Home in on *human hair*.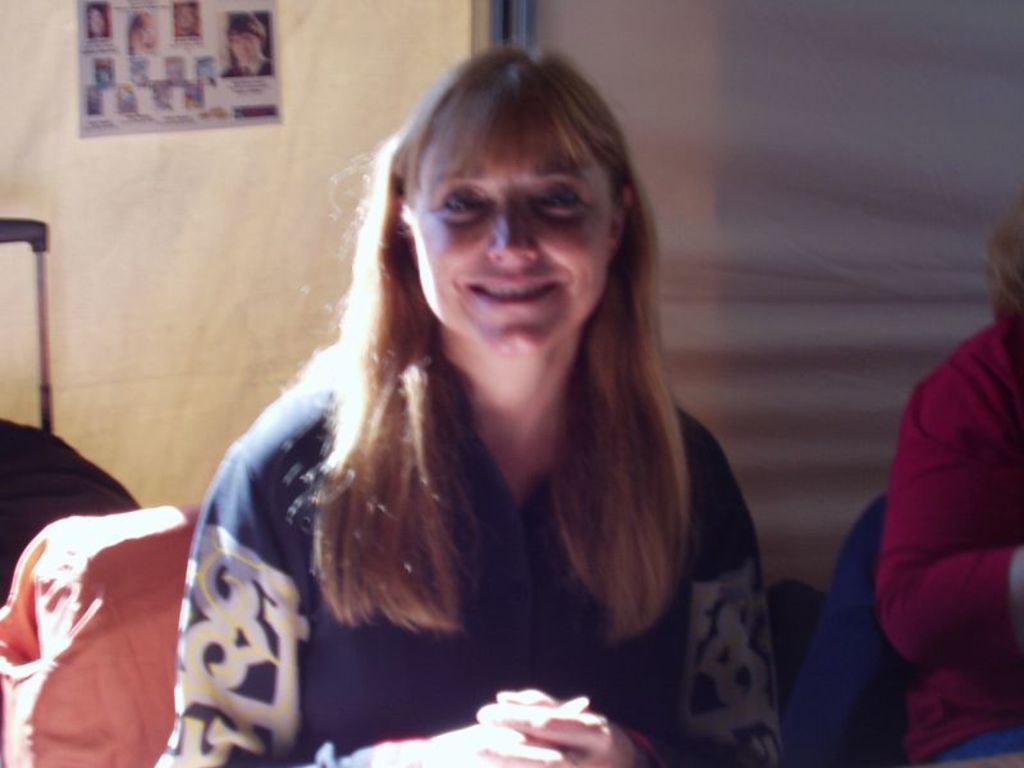
Homed in at bbox(310, 38, 694, 641).
